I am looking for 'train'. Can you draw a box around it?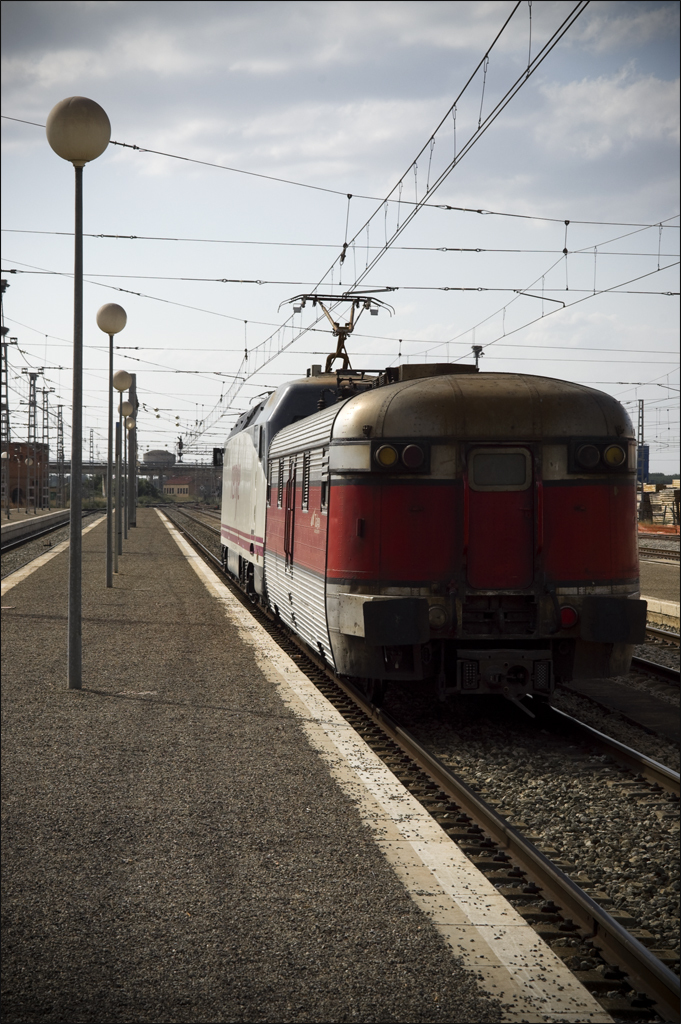
Sure, the bounding box is box=[219, 292, 651, 687].
